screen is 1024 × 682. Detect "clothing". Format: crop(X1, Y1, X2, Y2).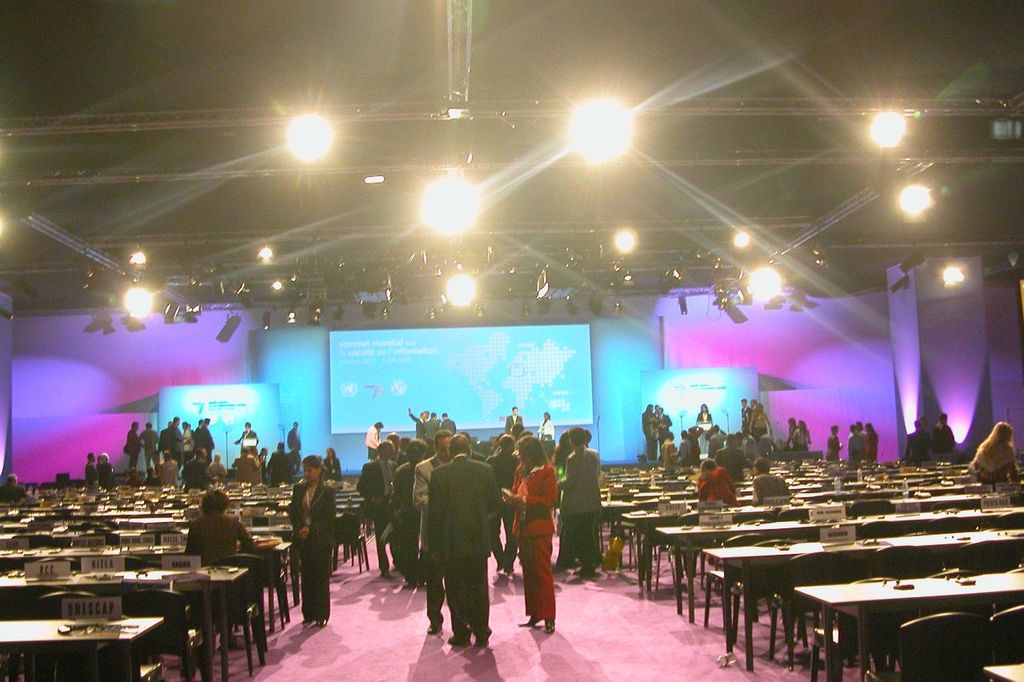
crop(282, 475, 341, 625).
